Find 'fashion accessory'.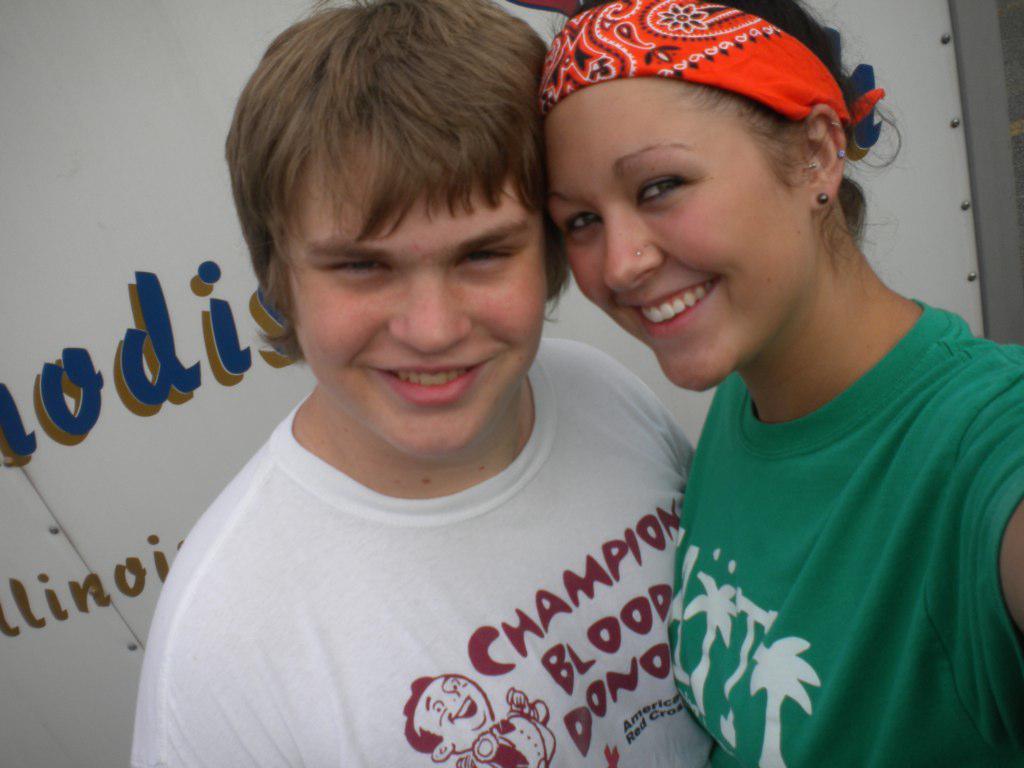
<bbox>633, 243, 643, 257</bbox>.
